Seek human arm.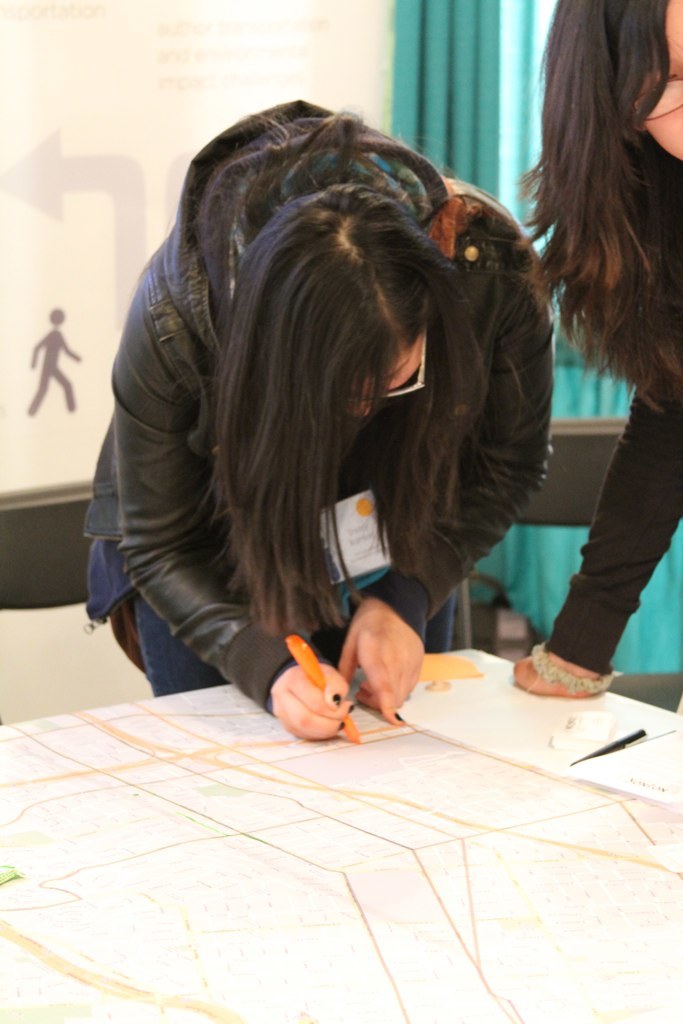
select_region(122, 281, 352, 745).
